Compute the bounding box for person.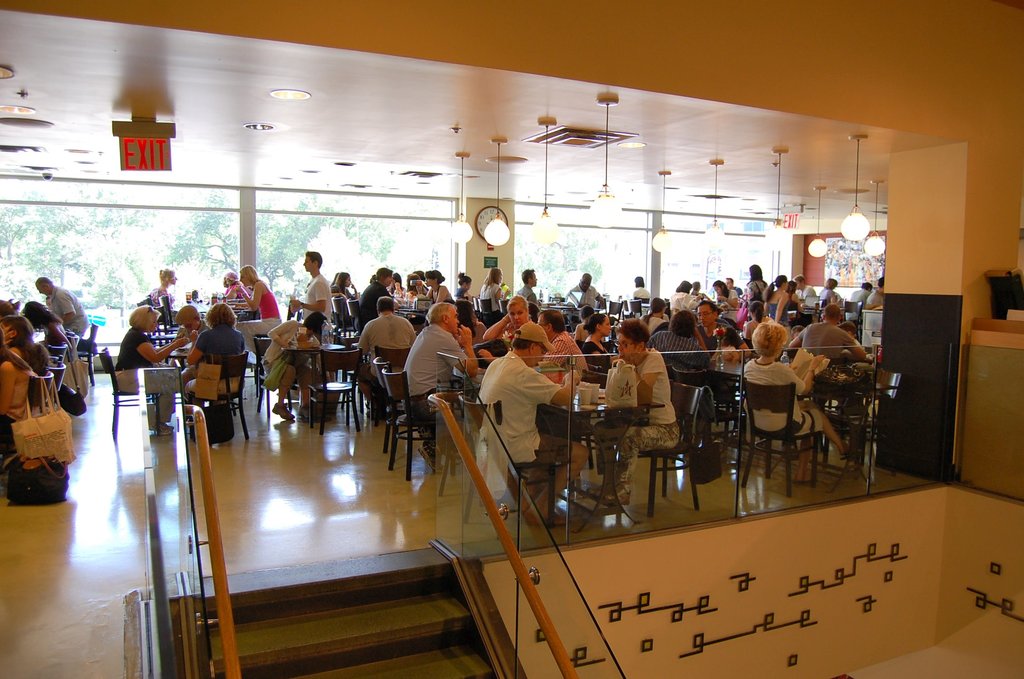
17/302/62/338.
